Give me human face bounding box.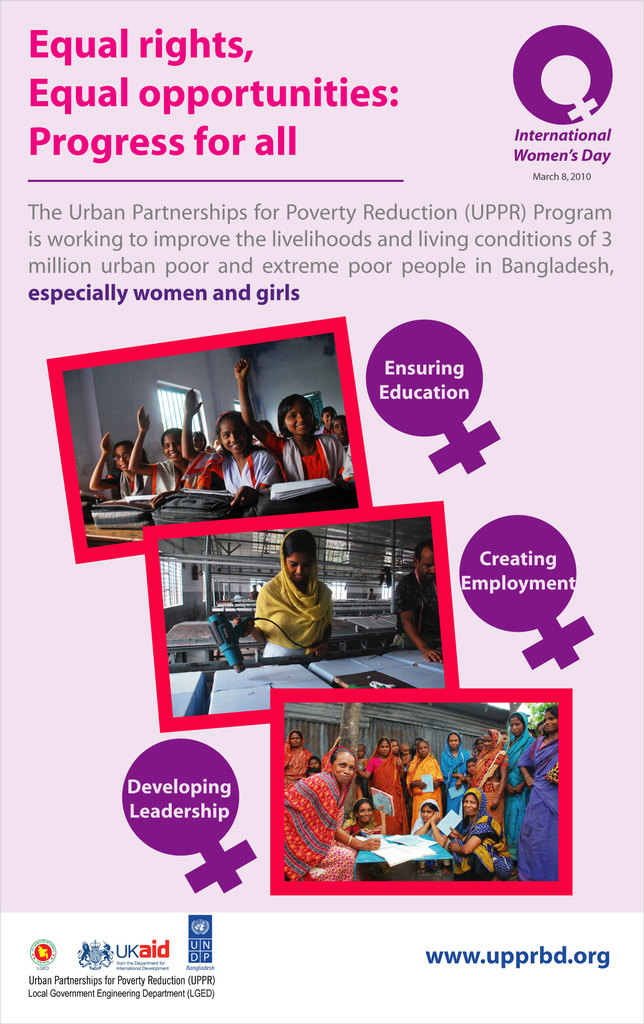
465:773:471:783.
